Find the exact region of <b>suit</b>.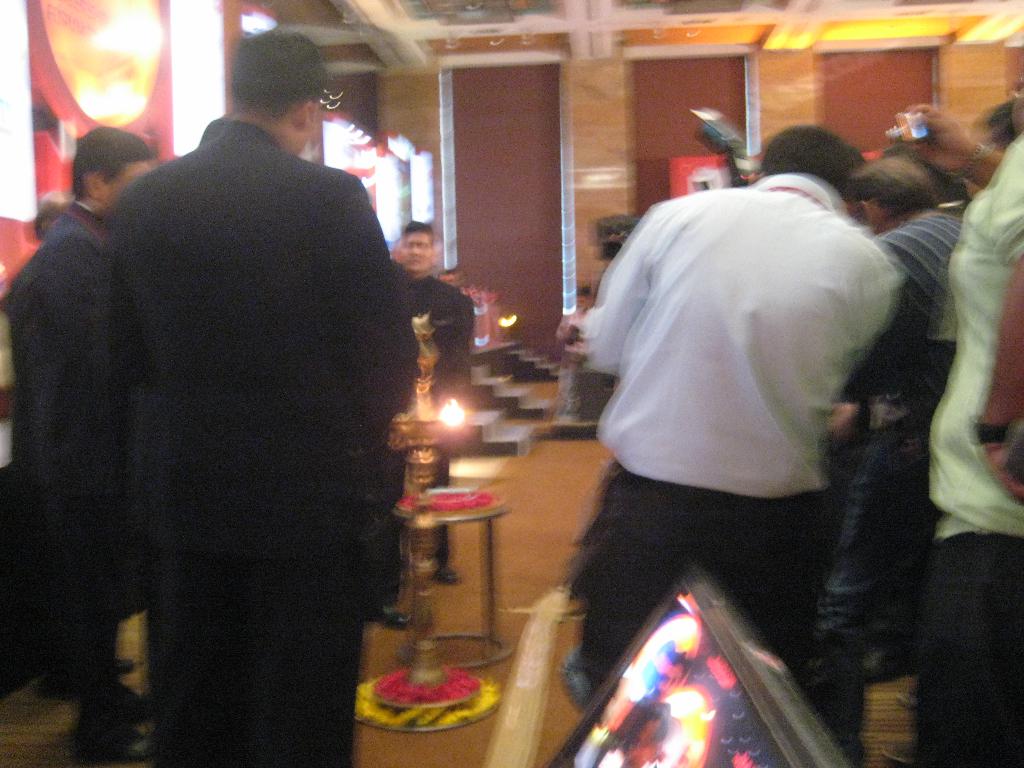
Exact region: 80:44:426:760.
